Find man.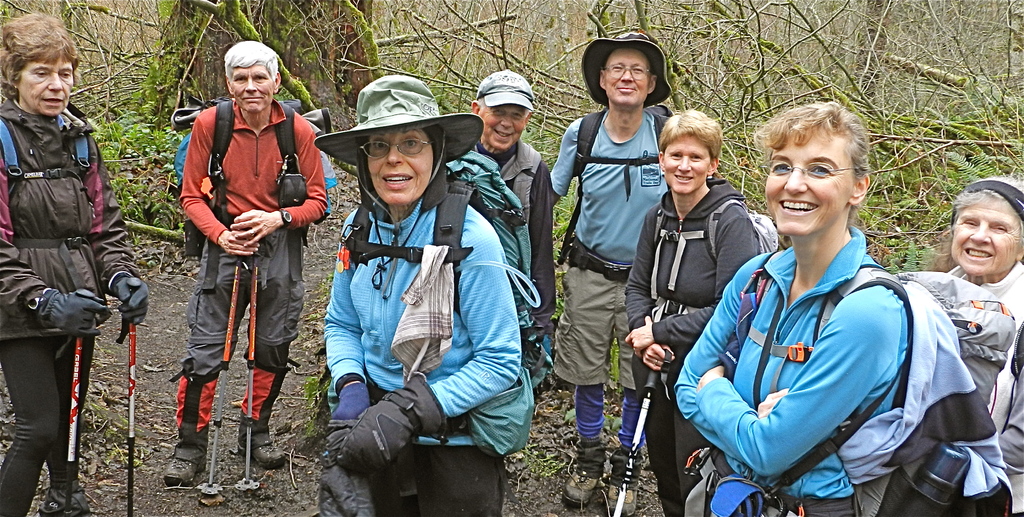
(470,72,556,338).
